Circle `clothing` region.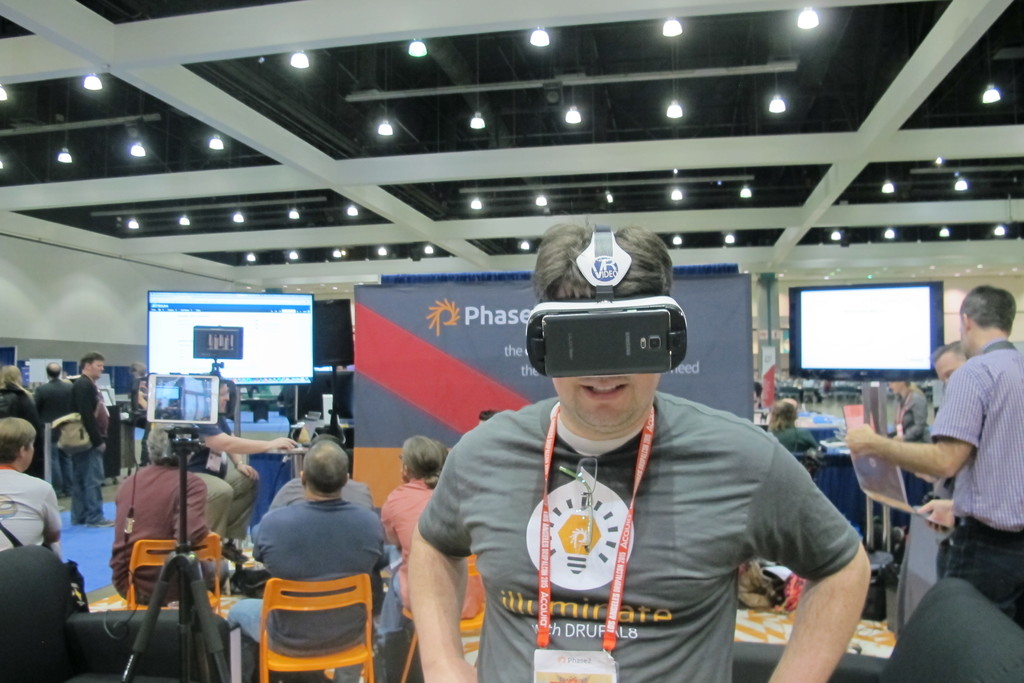
Region: bbox=[896, 390, 929, 451].
